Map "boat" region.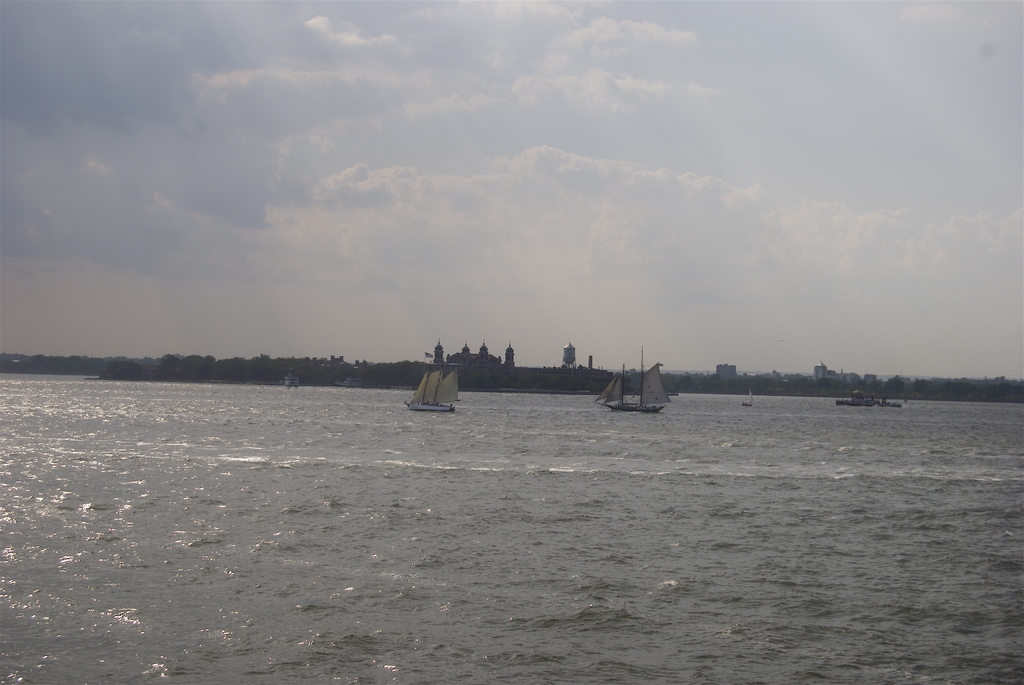
Mapped to bbox=(280, 375, 295, 386).
